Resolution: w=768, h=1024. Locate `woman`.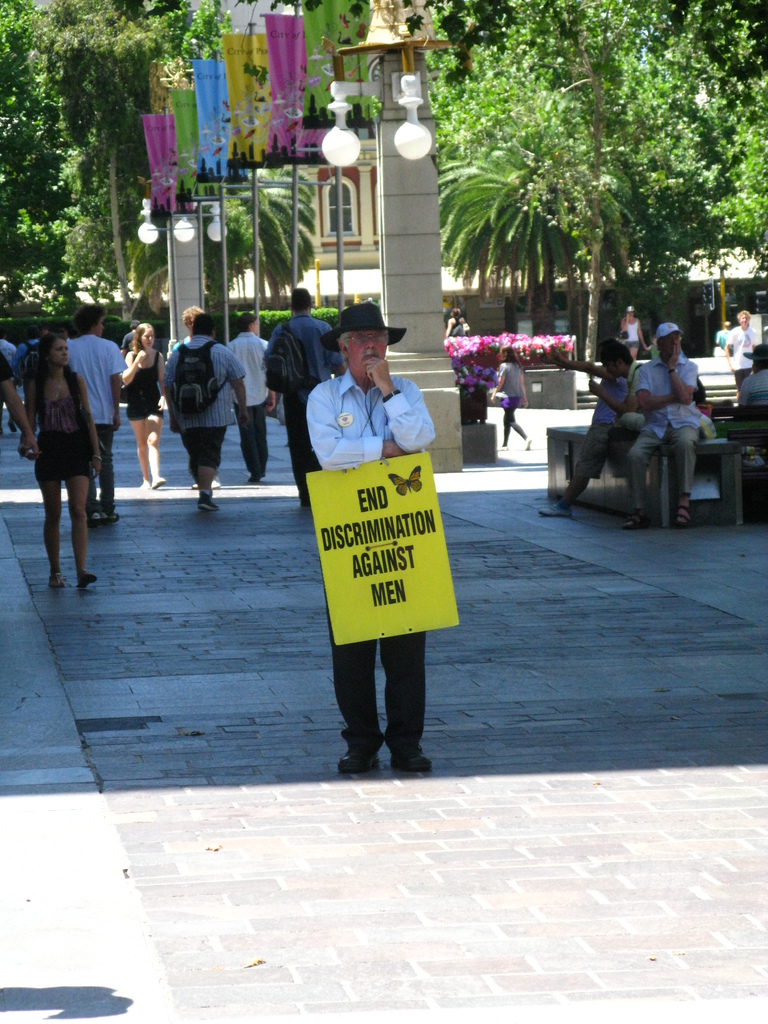
select_region(120, 320, 175, 500).
